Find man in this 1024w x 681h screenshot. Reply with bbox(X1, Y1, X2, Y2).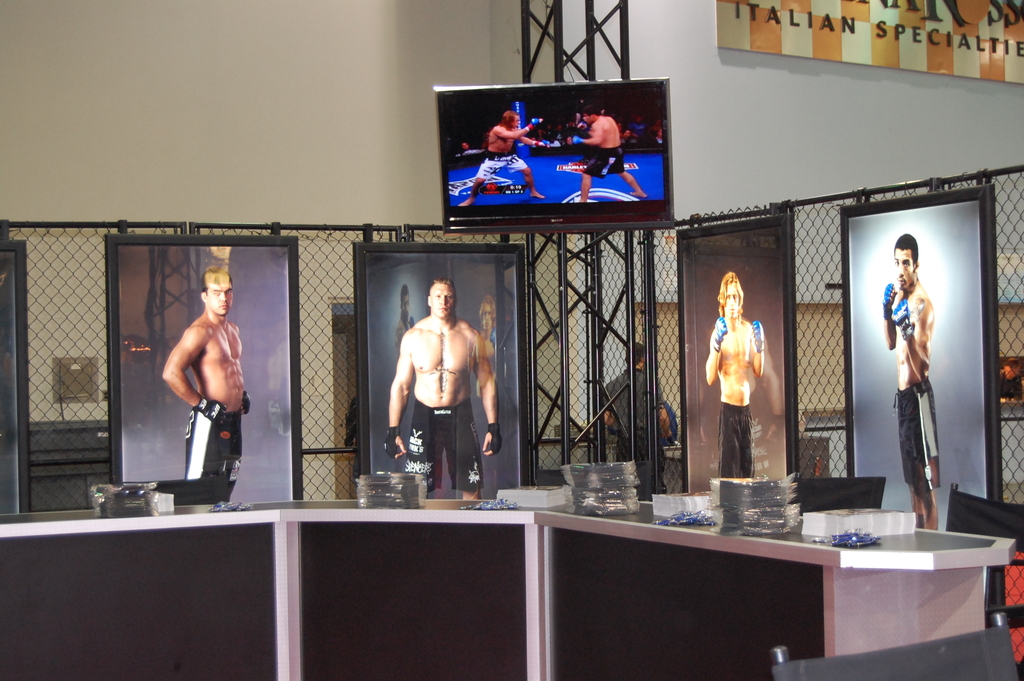
bbox(883, 234, 939, 529).
